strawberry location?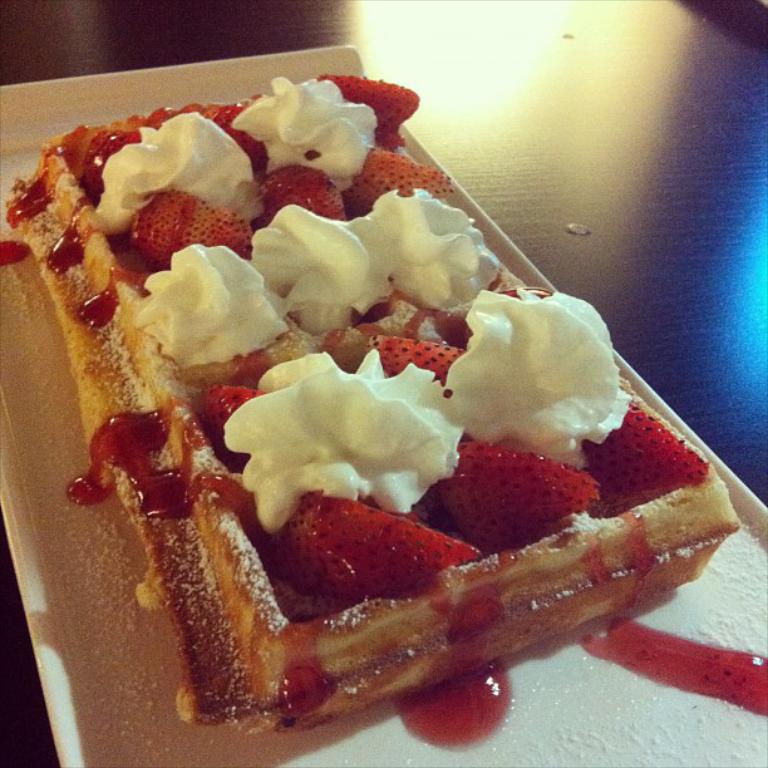
region(275, 482, 491, 606)
